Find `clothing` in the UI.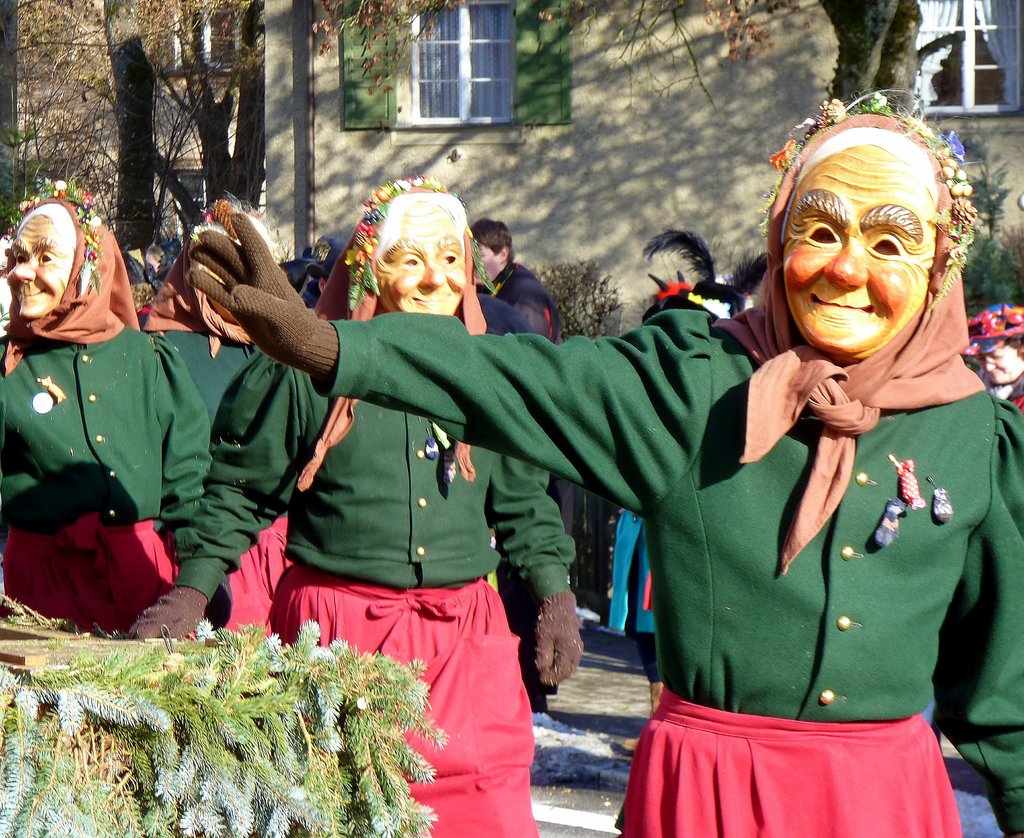
UI element at pyautogui.locateOnScreen(185, 346, 566, 837).
